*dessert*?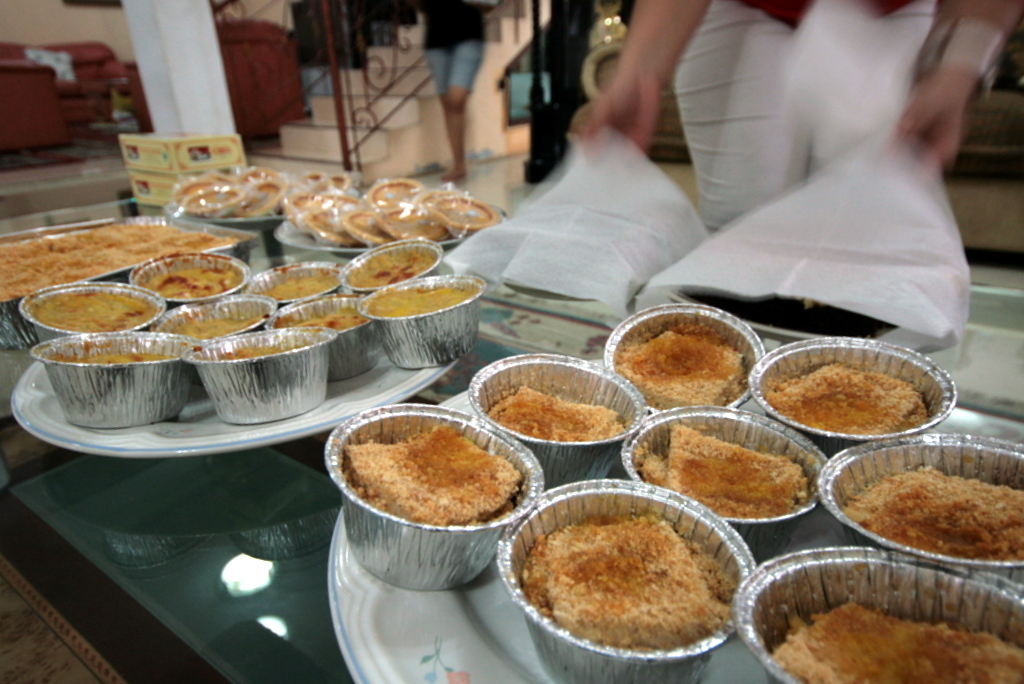
(657,432,803,515)
